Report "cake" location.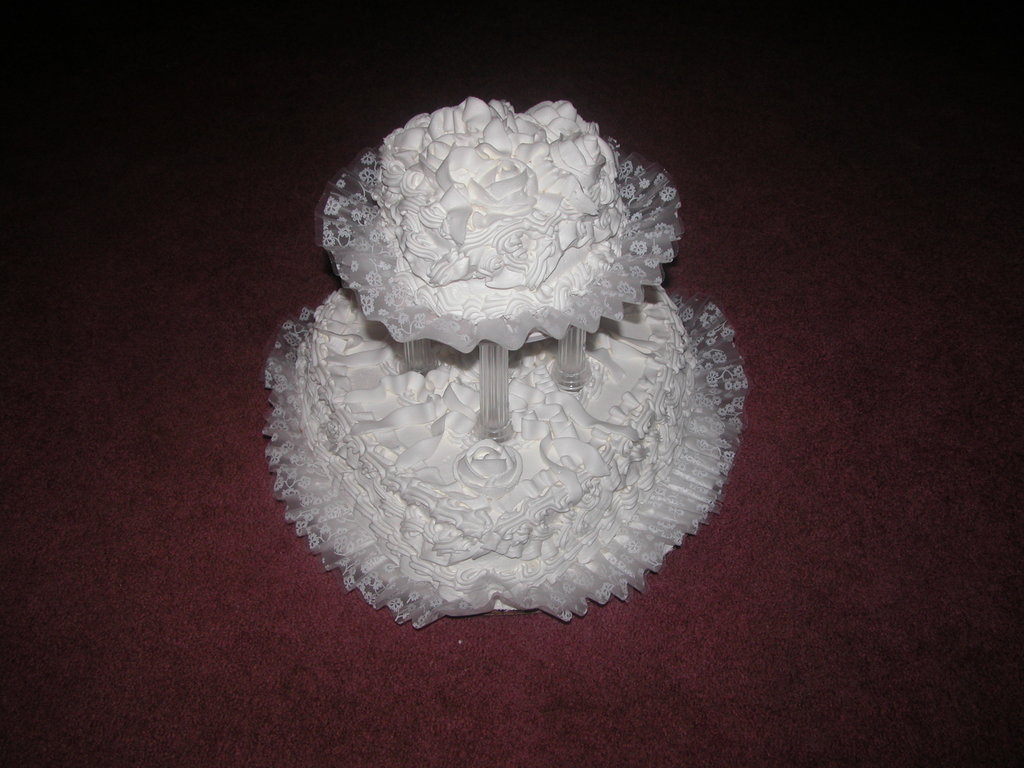
Report: box=[255, 98, 752, 612].
